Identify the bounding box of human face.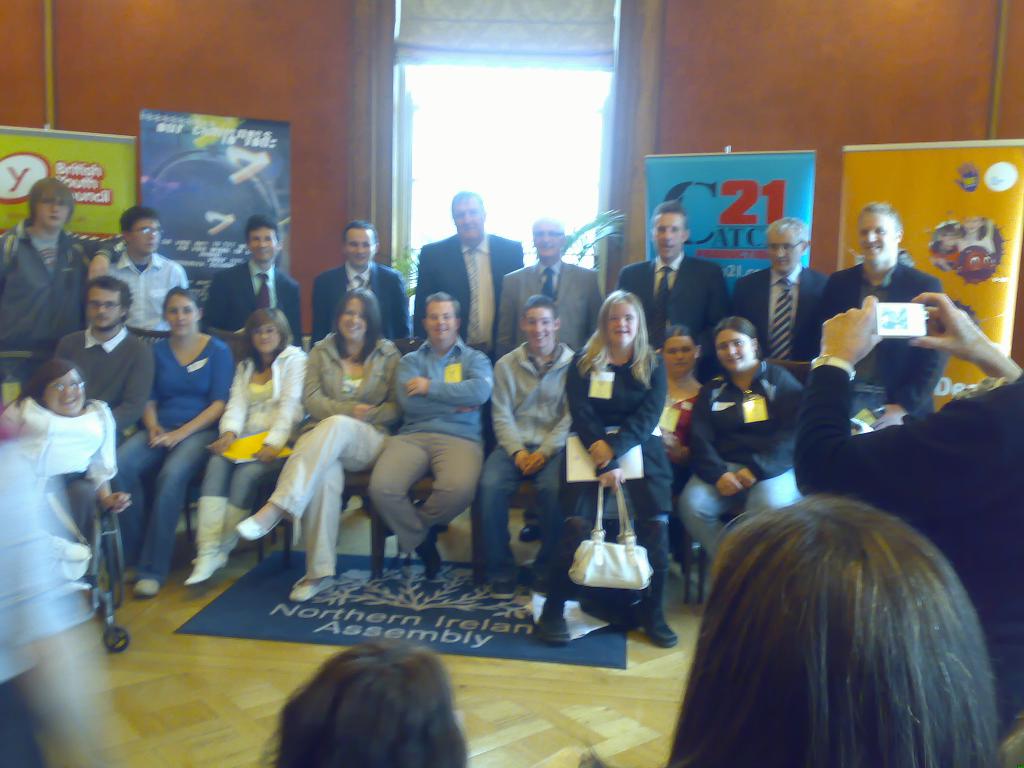
l=253, t=321, r=282, b=356.
